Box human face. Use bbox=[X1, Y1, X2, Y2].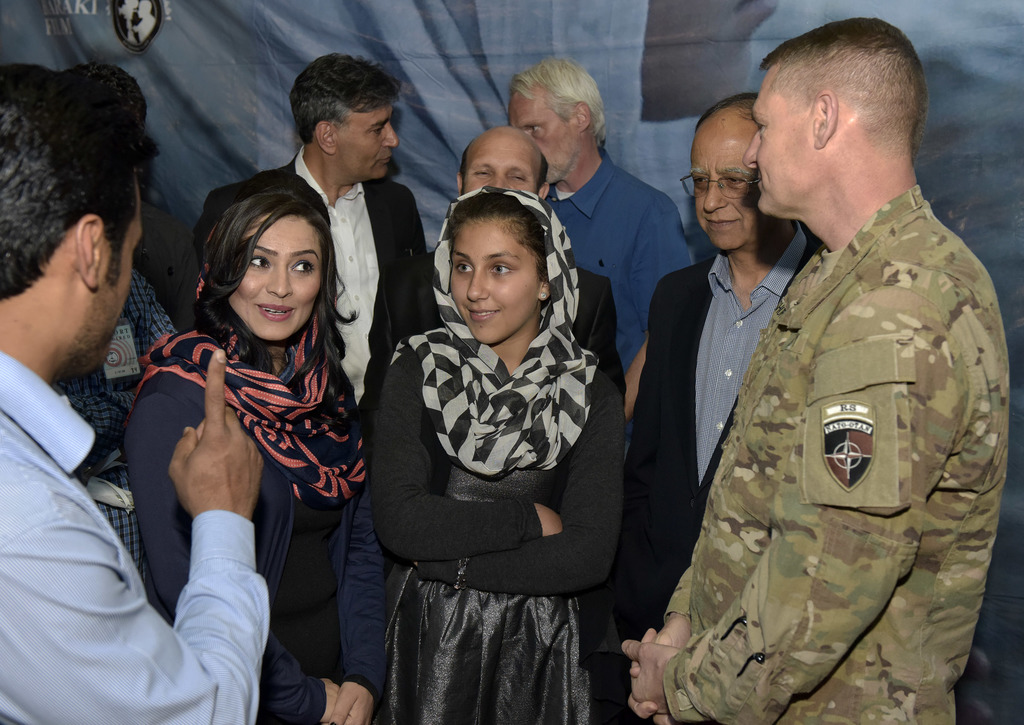
bbox=[450, 220, 540, 343].
